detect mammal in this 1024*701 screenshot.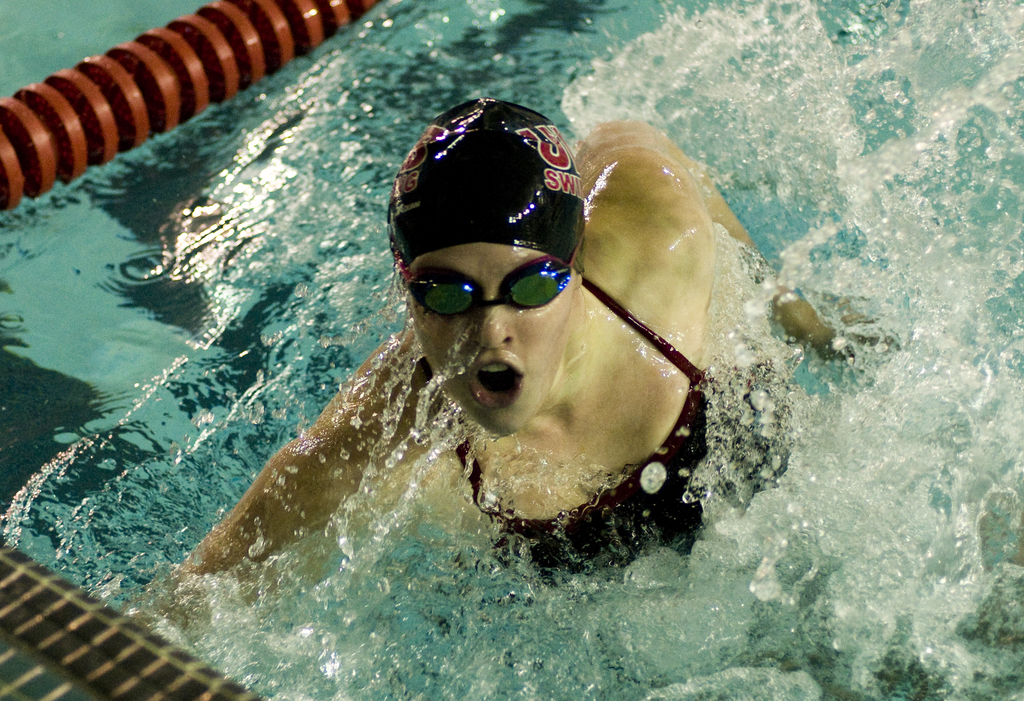
Detection: 172:130:763:636.
